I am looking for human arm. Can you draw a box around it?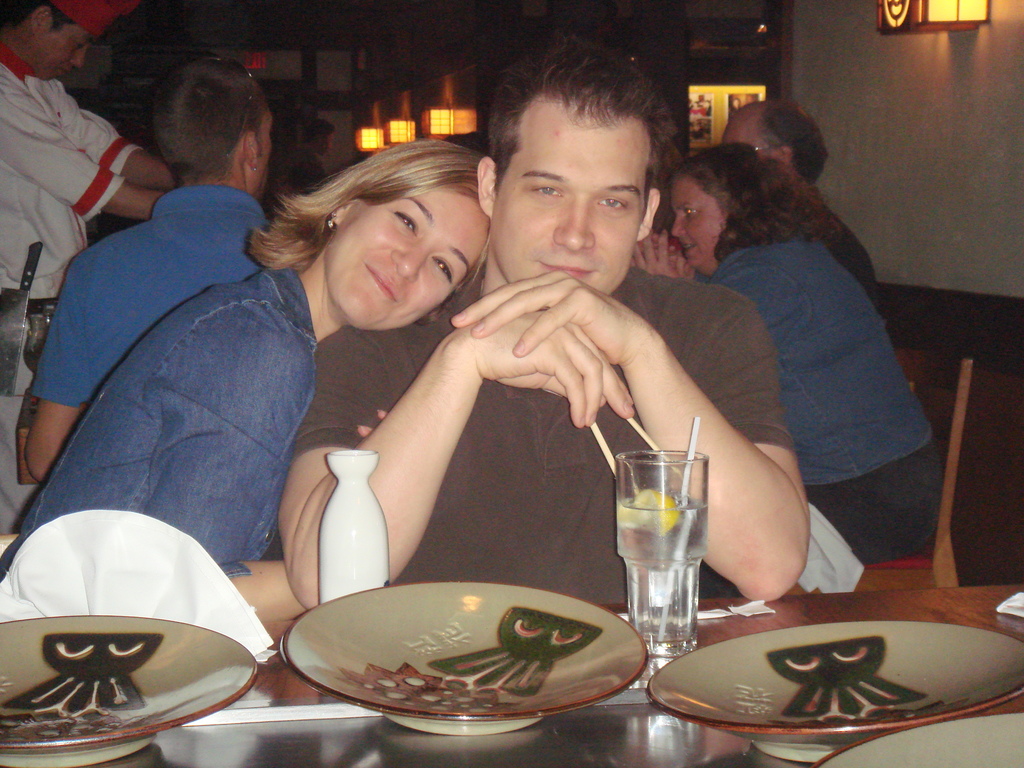
Sure, the bounding box is 0, 95, 166, 223.
